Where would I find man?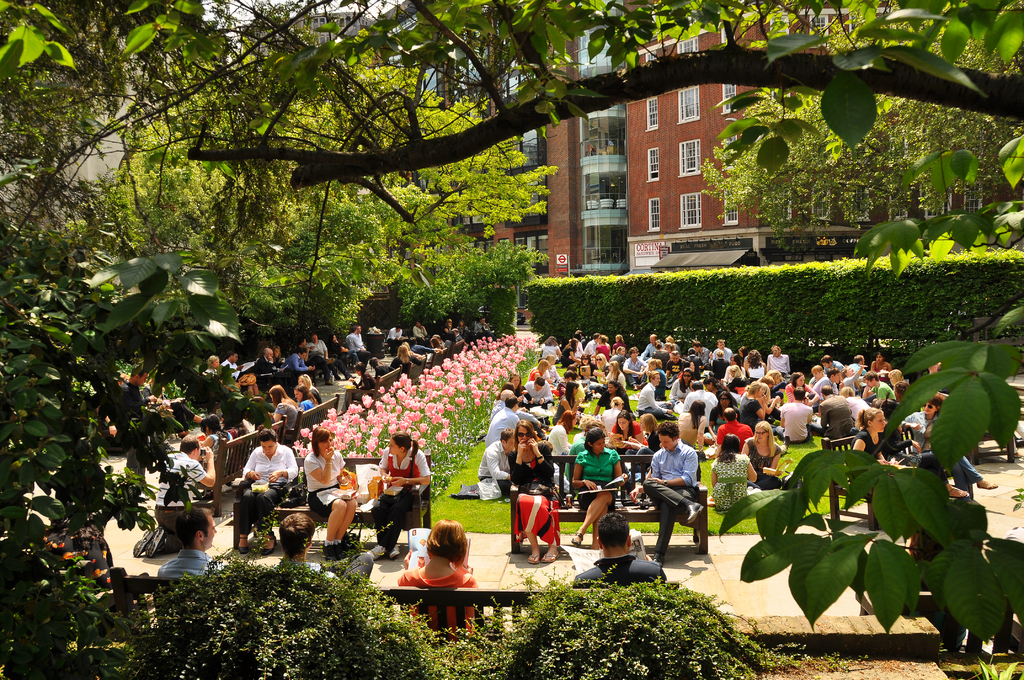
At {"left": 278, "top": 352, "right": 312, "bottom": 375}.
